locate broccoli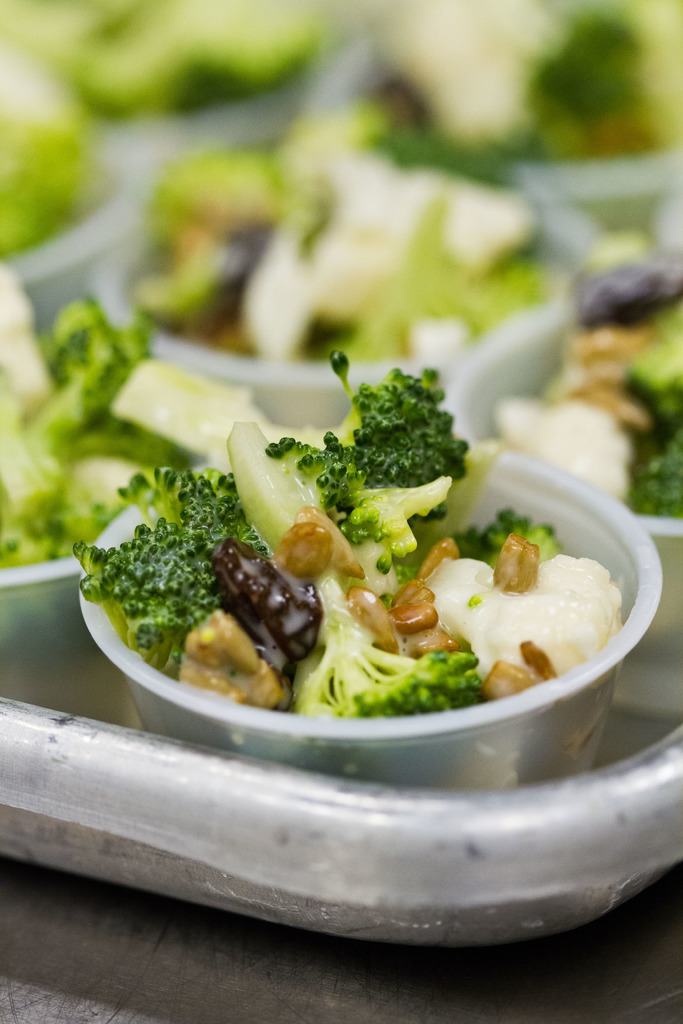
l=262, t=344, r=472, b=550
